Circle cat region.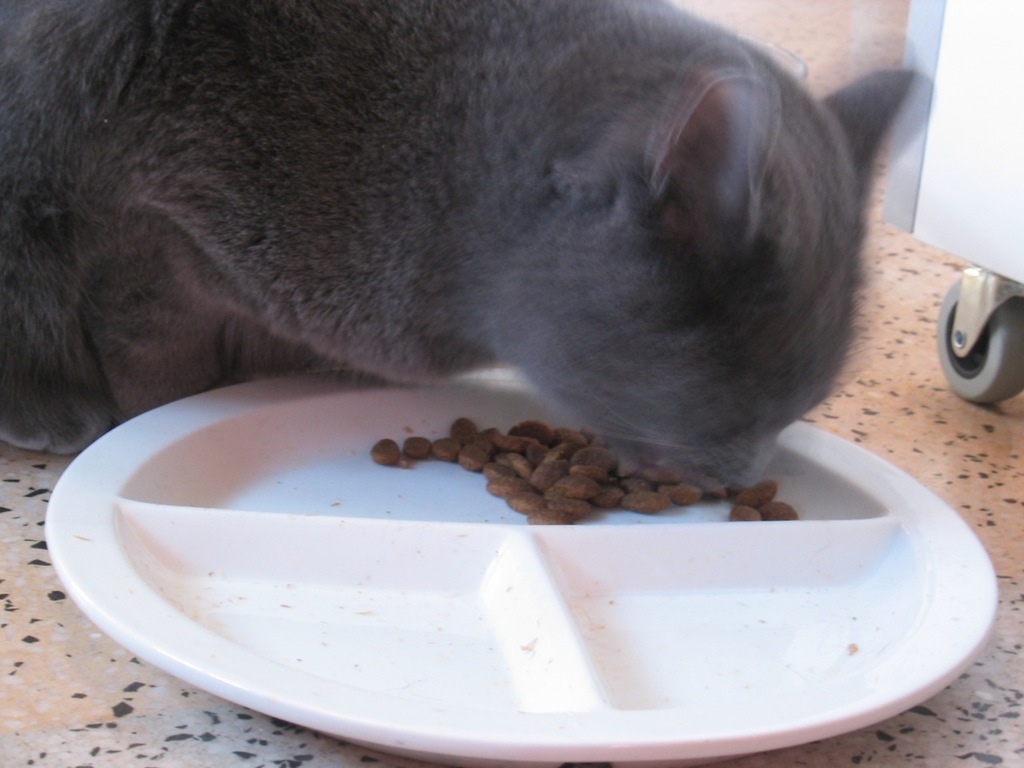
Region: [x1=0, y1=0, x2=939, y2=501].
